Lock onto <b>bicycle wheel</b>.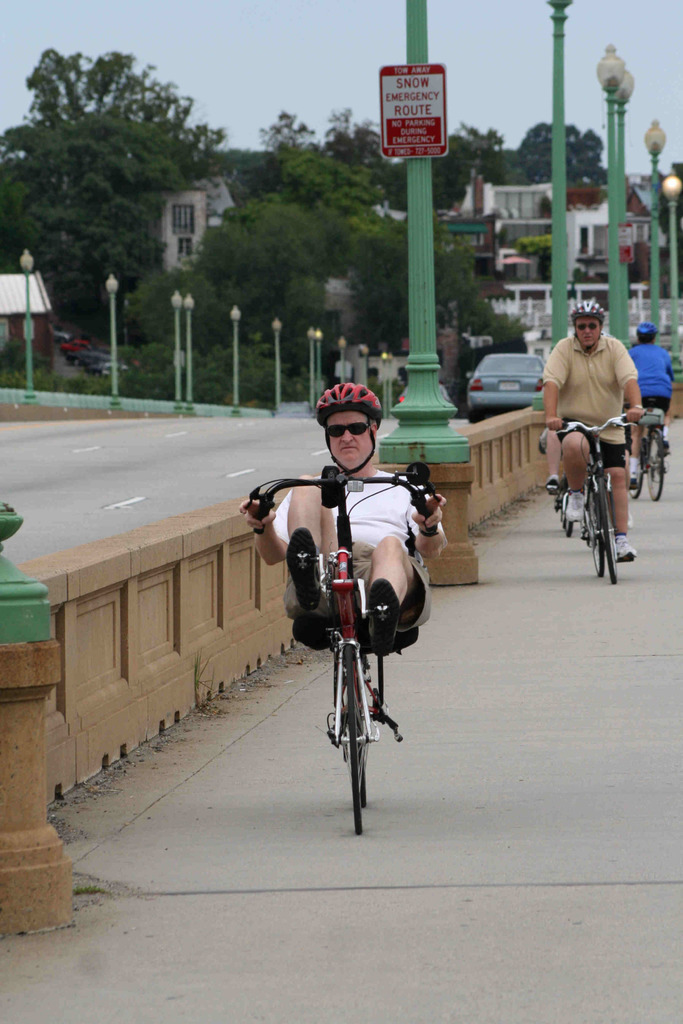
Locked: <box>625,451,652,500</box>.
